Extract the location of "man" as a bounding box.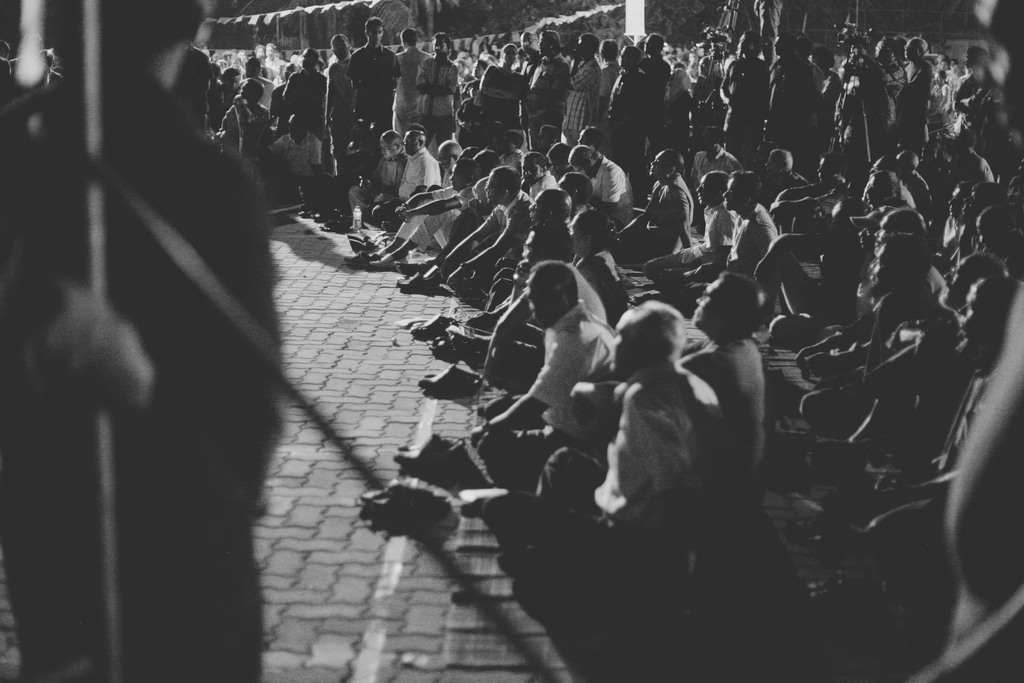
<bbox>391, 23, 432, 129</bbox>.
